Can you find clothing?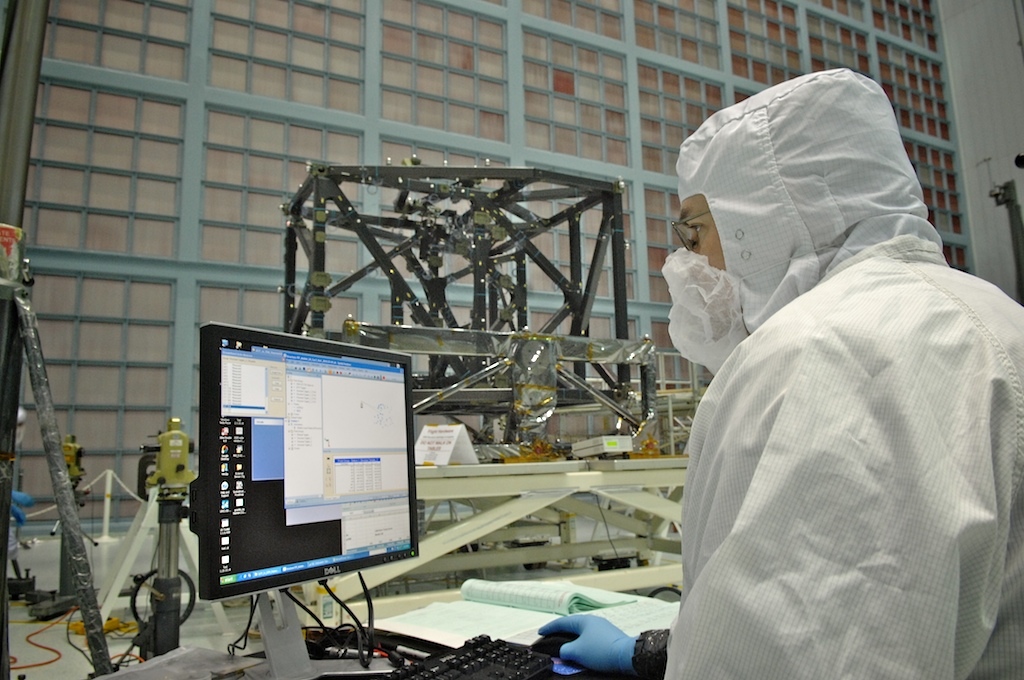
Yes, bounding box: left=666, top=159, right=1008, bottom=669.
